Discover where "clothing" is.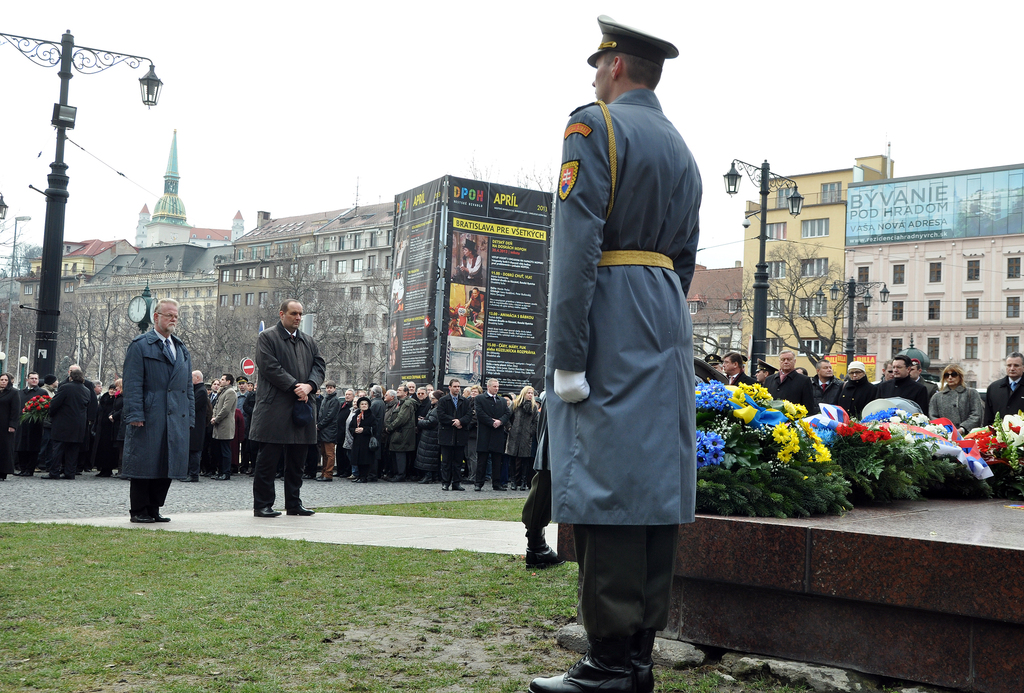
Discovered at [419, 404, 442, 472].
